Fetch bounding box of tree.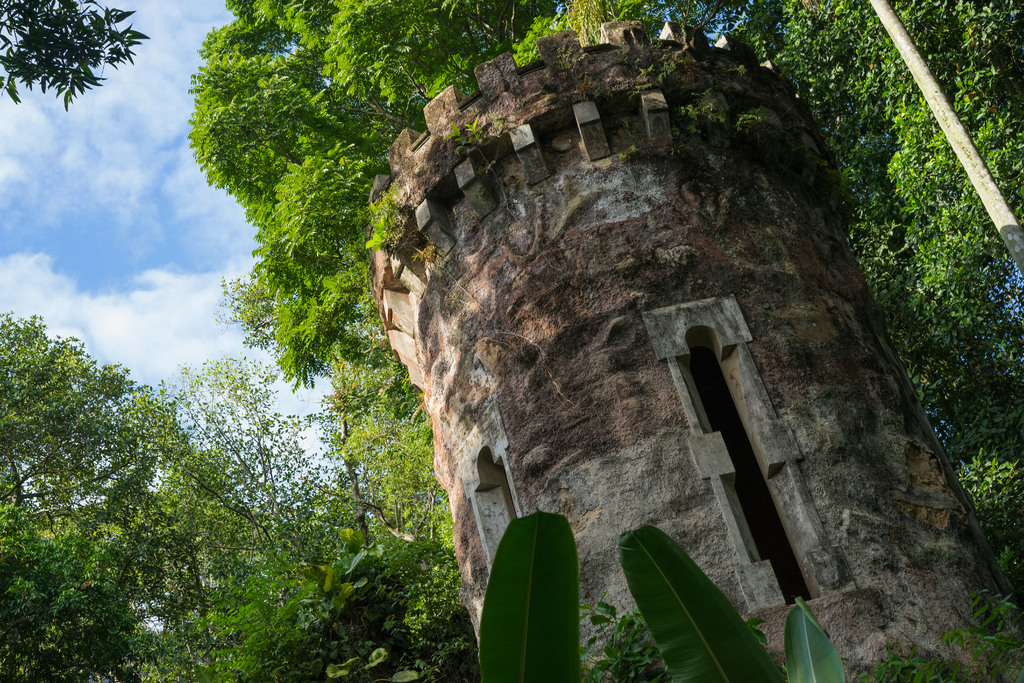
Bbox: {"left": 0, "top": 0, "right": 149, "bottom": 92}.
